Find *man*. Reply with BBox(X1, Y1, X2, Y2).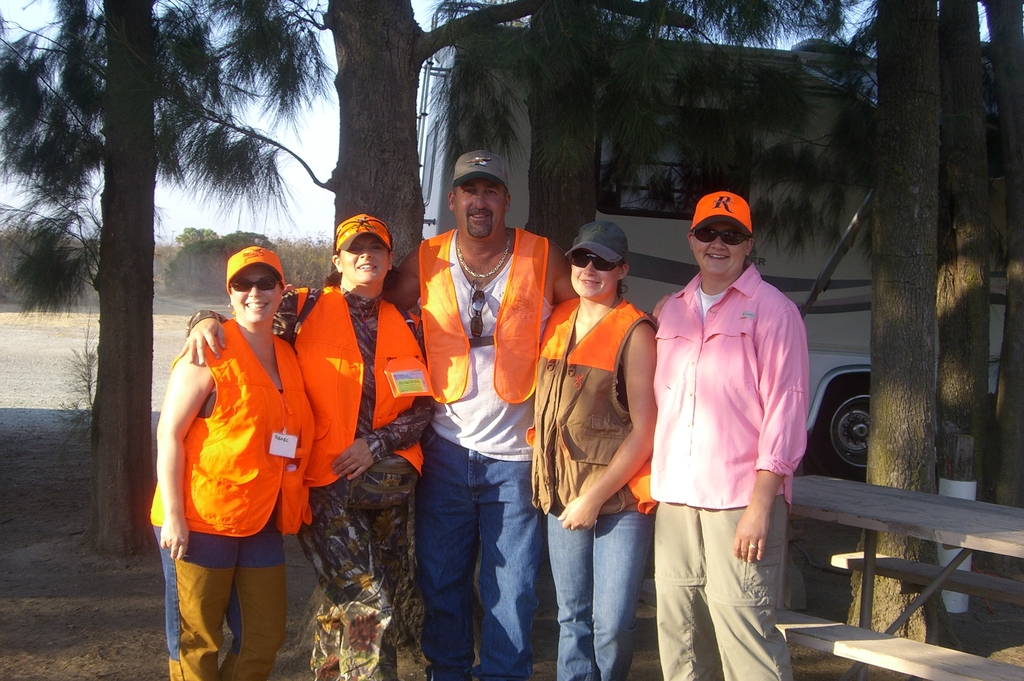
BBox(380, 151, 584, 680).
